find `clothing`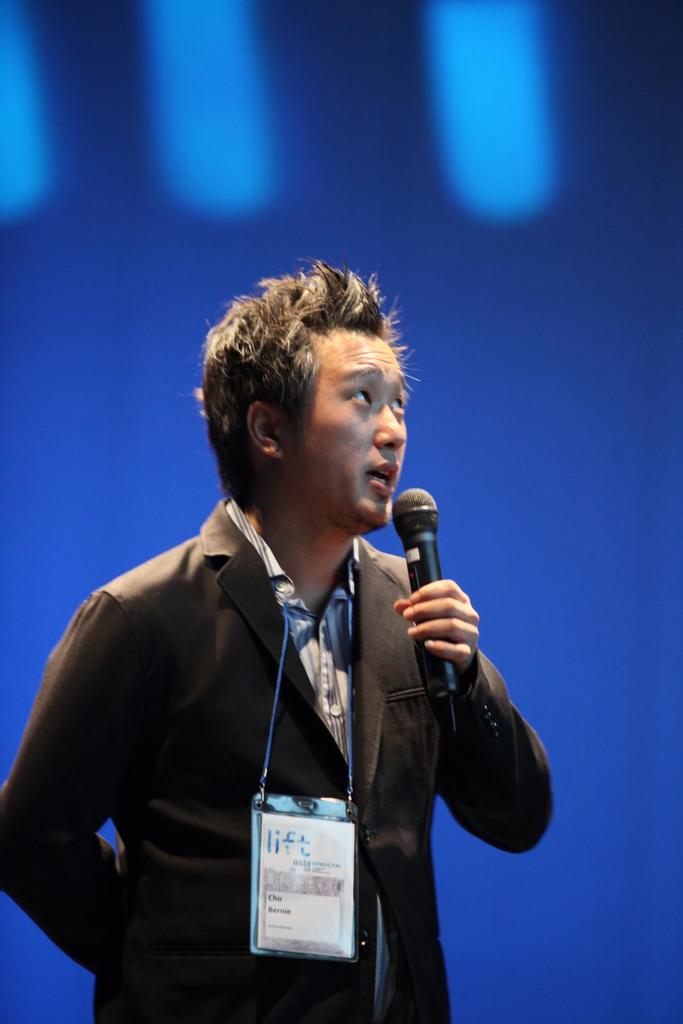
[40,466,527,1017]
